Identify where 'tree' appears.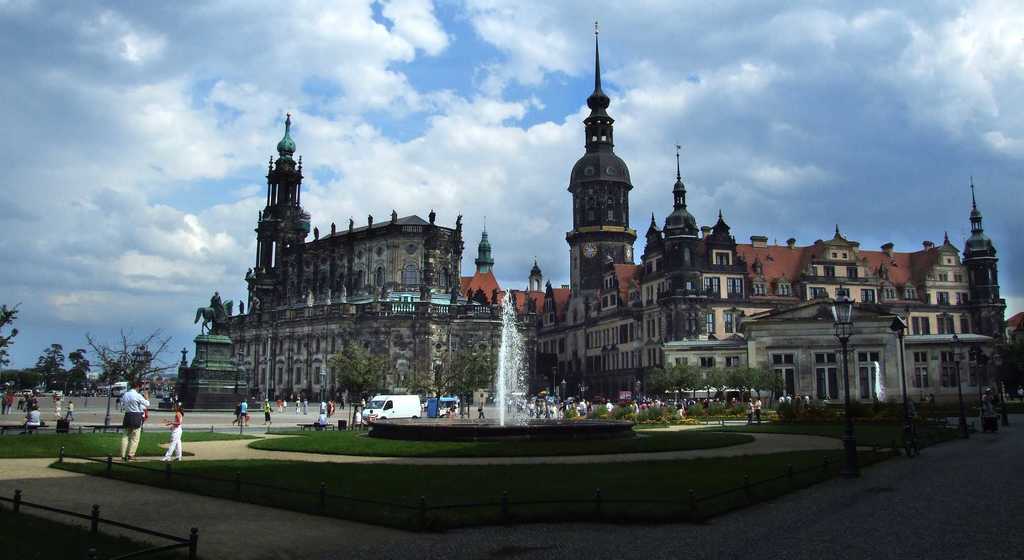
Appears at <bbox>730, 360, 745, 404</bbox>.
